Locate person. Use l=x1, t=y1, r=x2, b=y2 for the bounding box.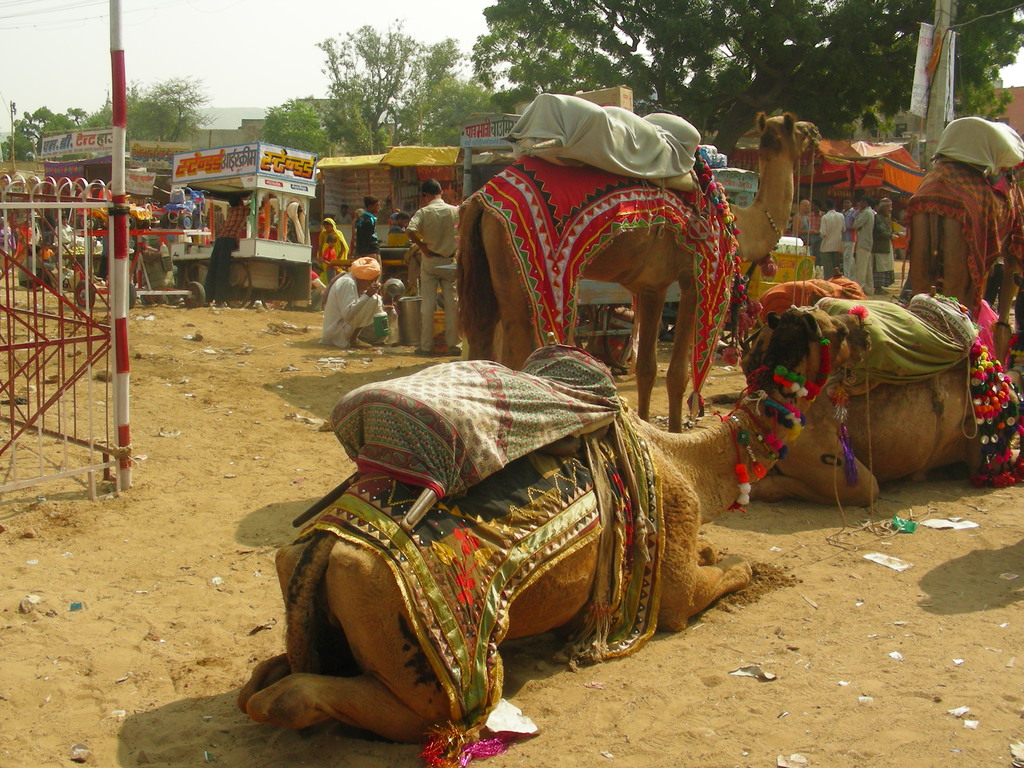
l=816, t=201, r=851, b=292.
